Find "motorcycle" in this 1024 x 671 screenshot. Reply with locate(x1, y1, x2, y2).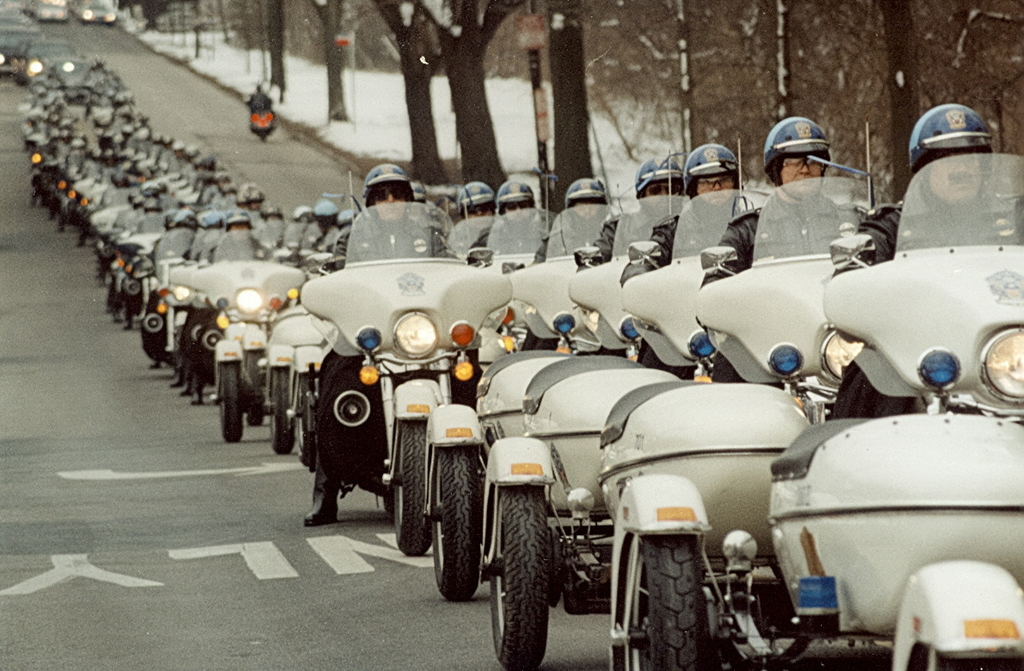
locate(570, 195, 671, 357).
